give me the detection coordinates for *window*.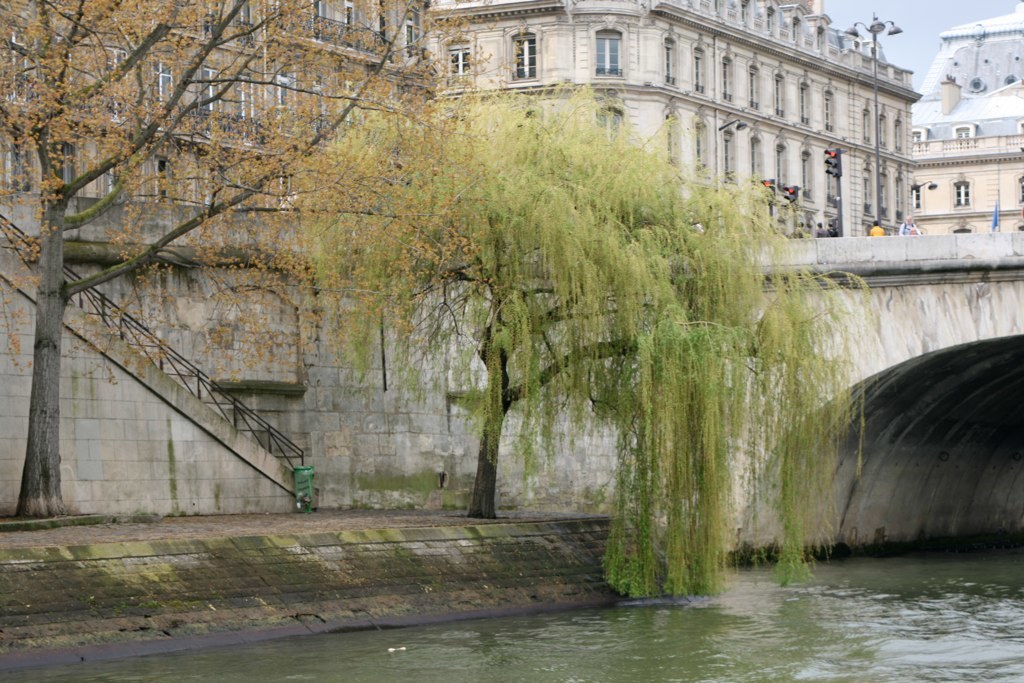
[left=695, top=45, right=707, bottom=95].
